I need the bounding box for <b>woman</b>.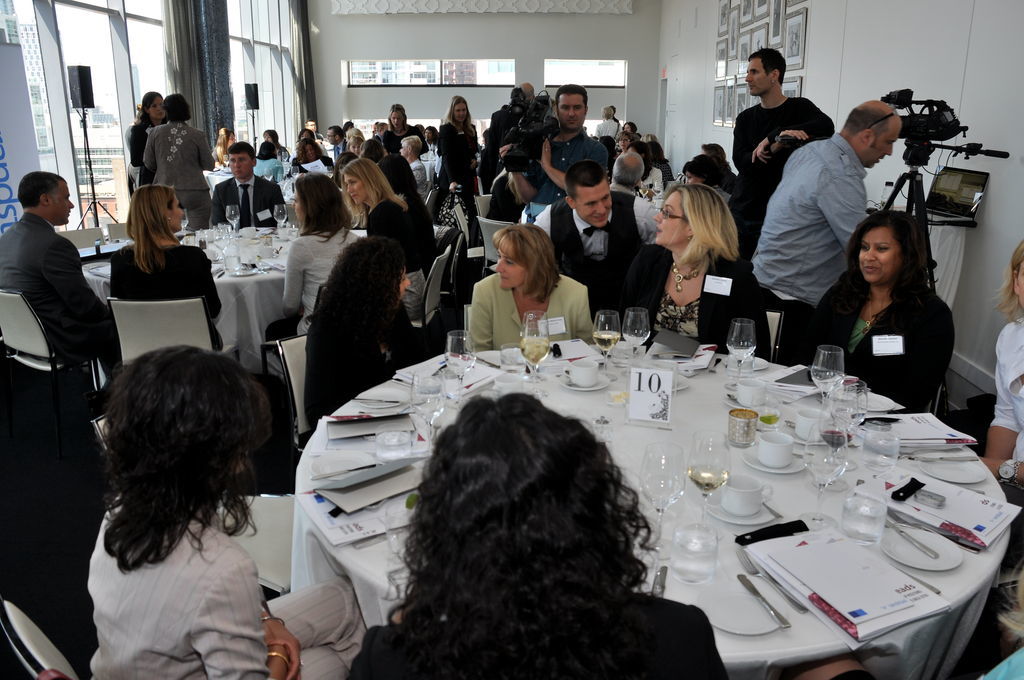
Here it is: {"left": 80, "top": 343, "right": 387, "bottom": 679}.
